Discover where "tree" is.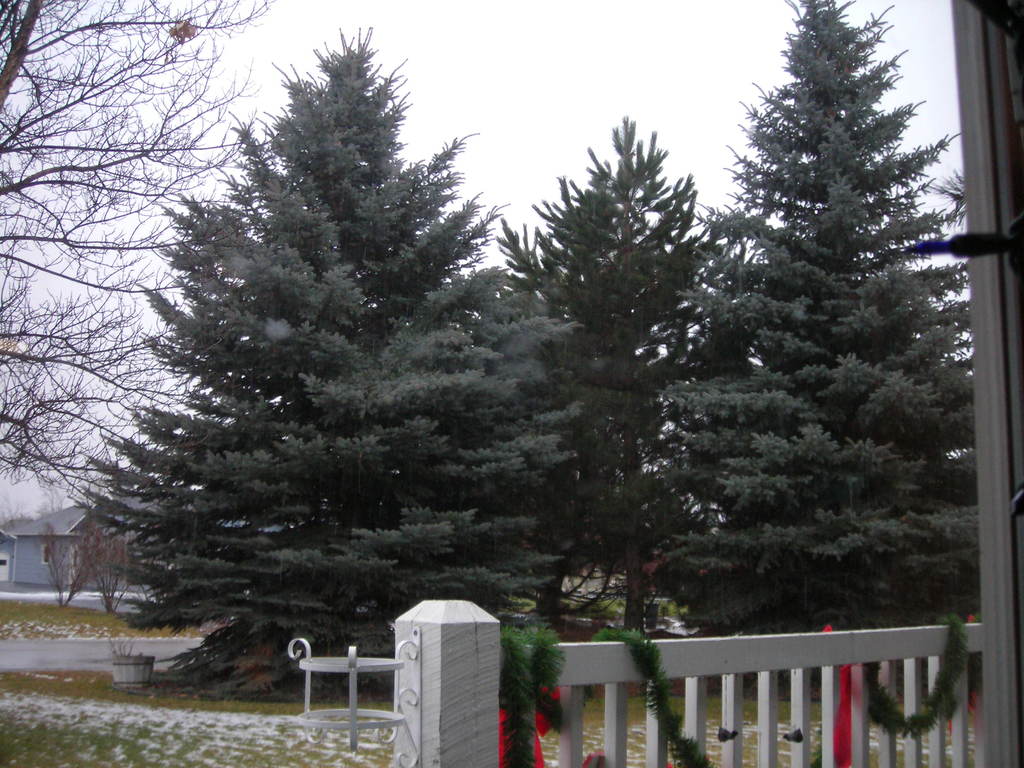
Discovered at 697 0 993 656.
